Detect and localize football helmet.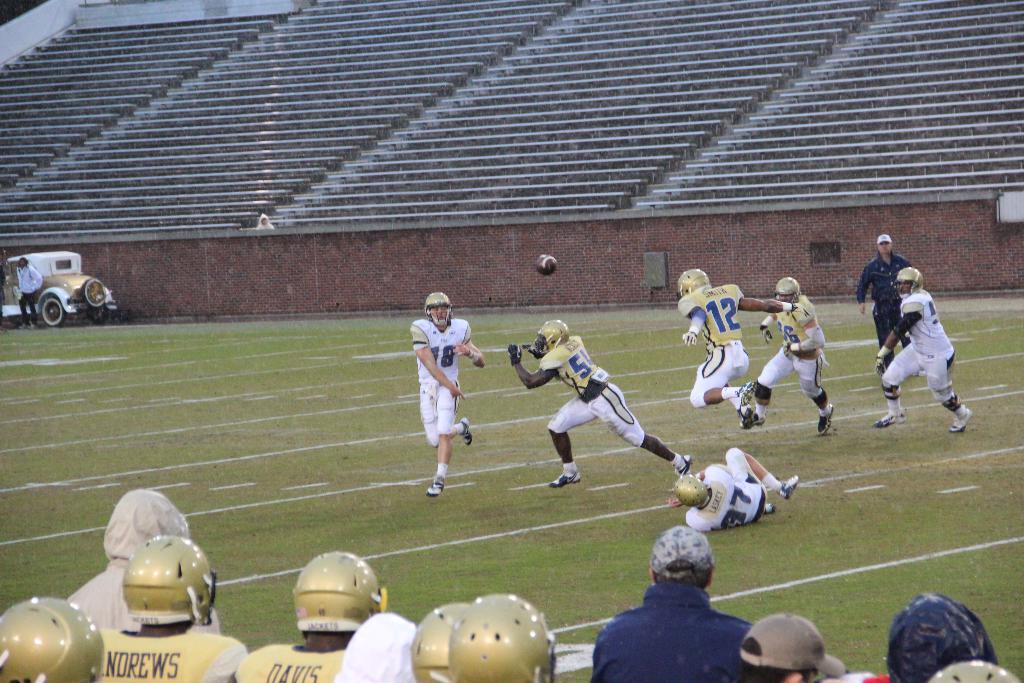
Localized at select_region(540, 316, 570, 356).
